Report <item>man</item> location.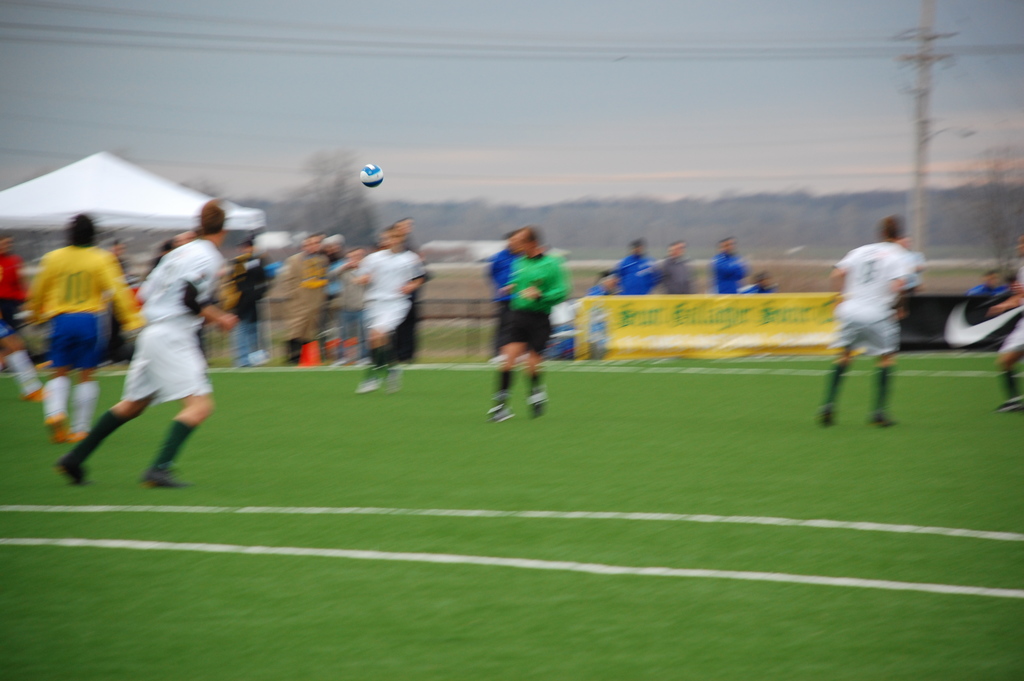
Report: bbox=(836, 212, 936, 441).
